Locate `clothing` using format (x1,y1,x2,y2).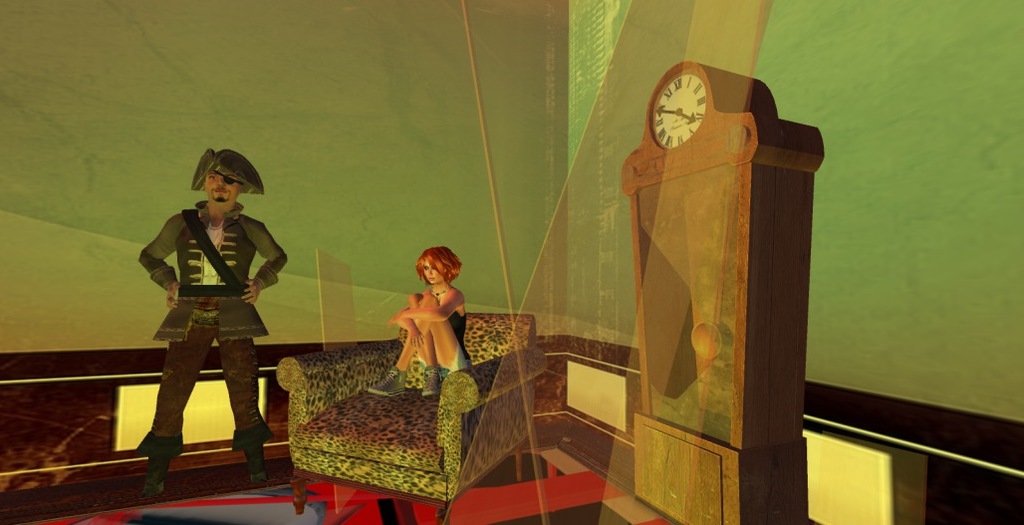
(134,193,292,441).
